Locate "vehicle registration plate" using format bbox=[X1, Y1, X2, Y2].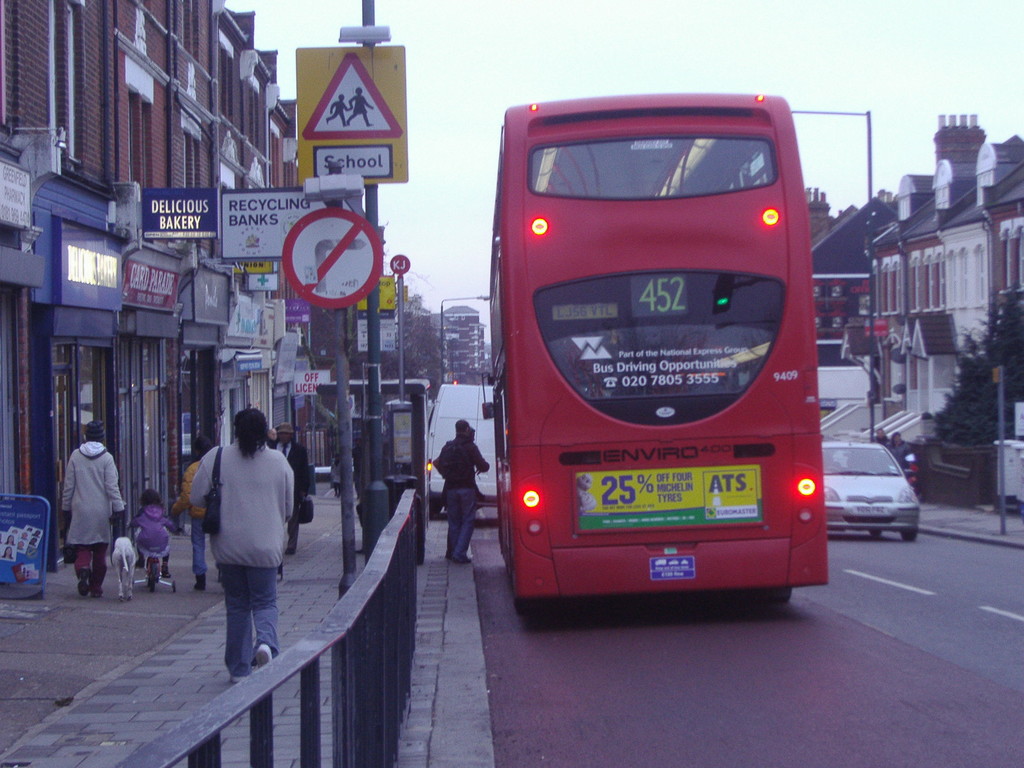
bbox=[856, 505, 887, 513].
